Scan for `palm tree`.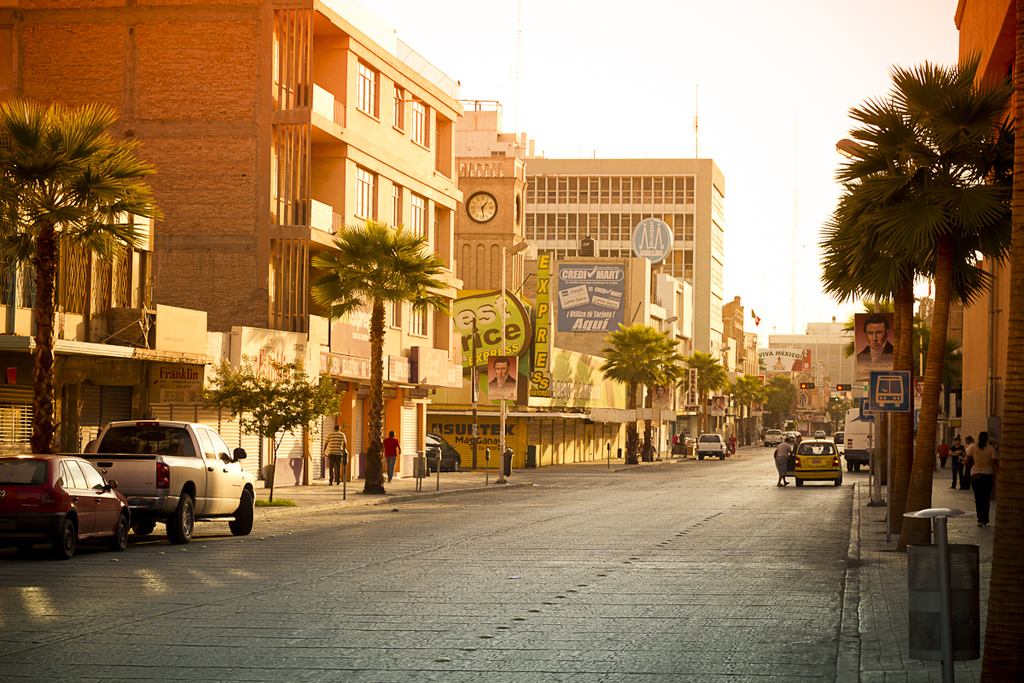
Scan result: 0:98:154:482.
